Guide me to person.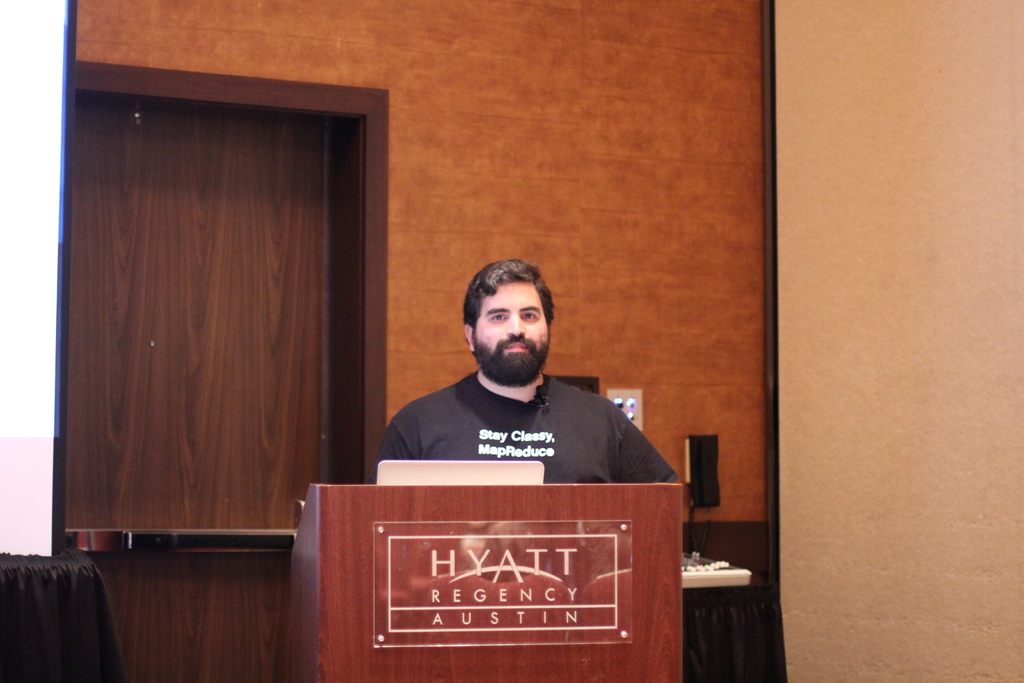
Guidance: BBox(371, 260, 682, 499).
